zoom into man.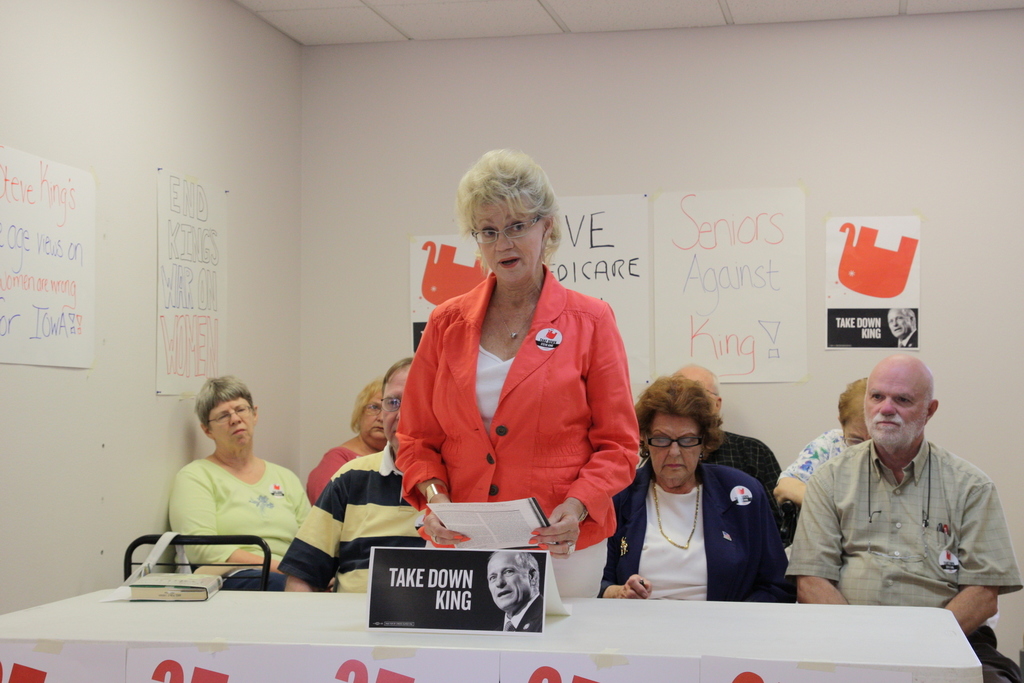
Zoom target: box(485, 547, 540, 632).
